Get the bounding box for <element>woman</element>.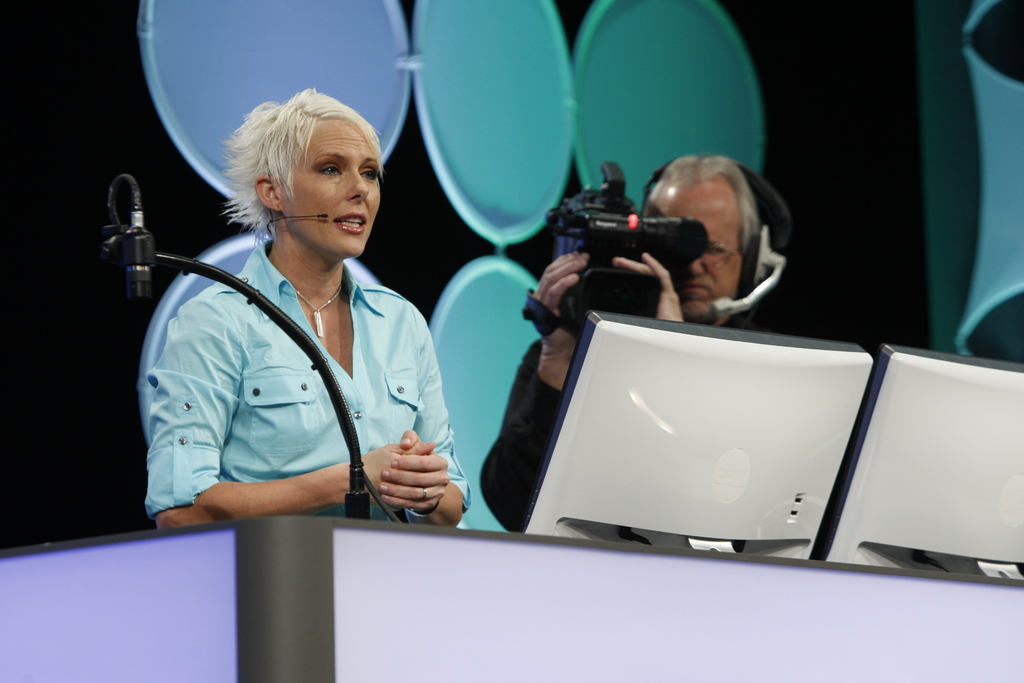
{"left": 127, "top": 72, "right": 474, "bottom": 542}.
